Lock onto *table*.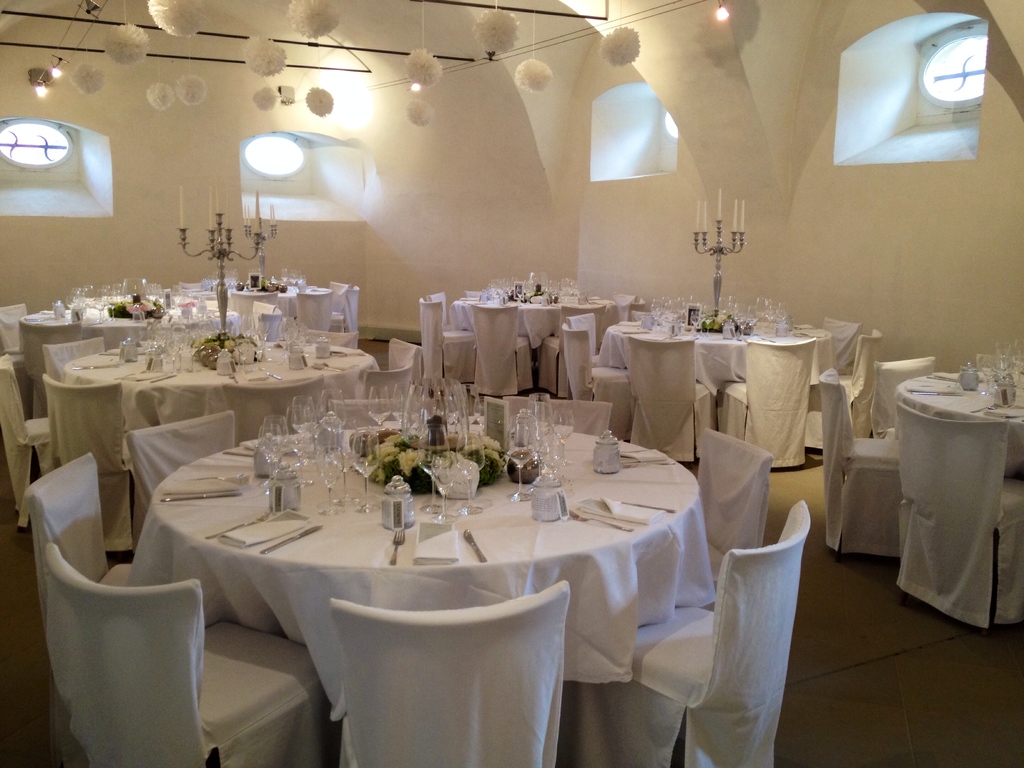
Locked: pyautogui.locateOnScreen(598, 307, 838, 399).
